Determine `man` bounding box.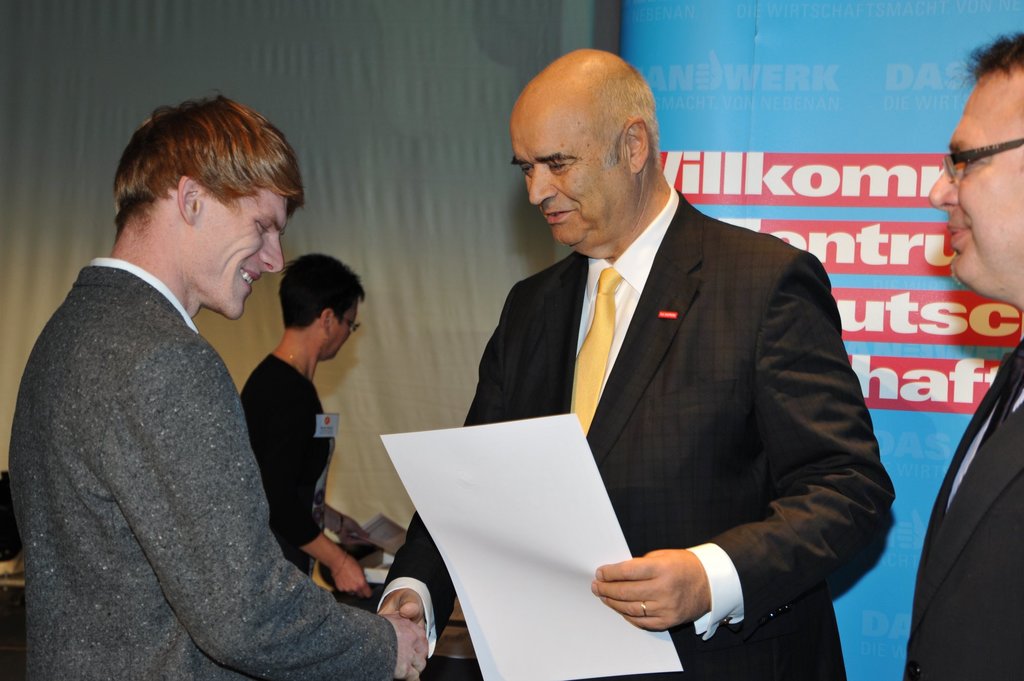
Determined: x1=461, y1=47, x2=887, y2=680.
